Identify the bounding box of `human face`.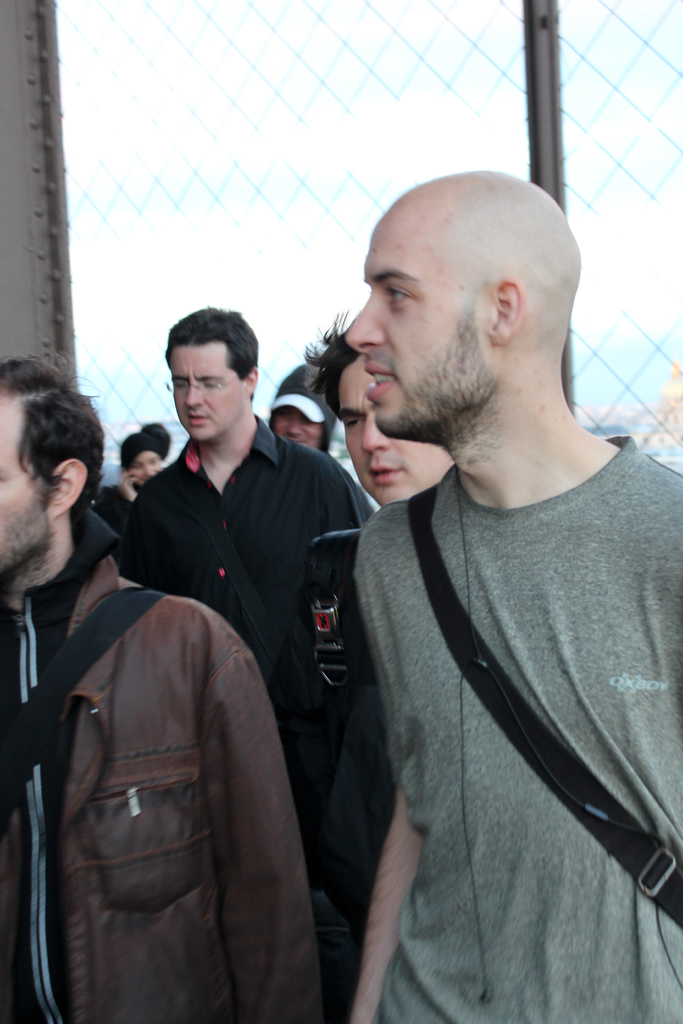
[337,358,449,505].
